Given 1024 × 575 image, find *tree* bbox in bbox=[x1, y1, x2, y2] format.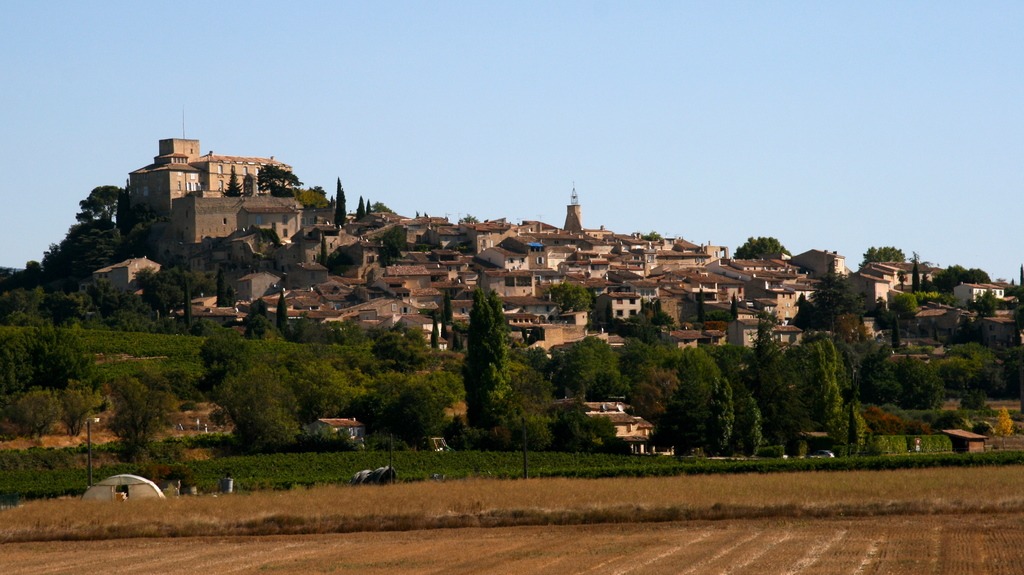
bbox=[922, 259, 996, 302].
